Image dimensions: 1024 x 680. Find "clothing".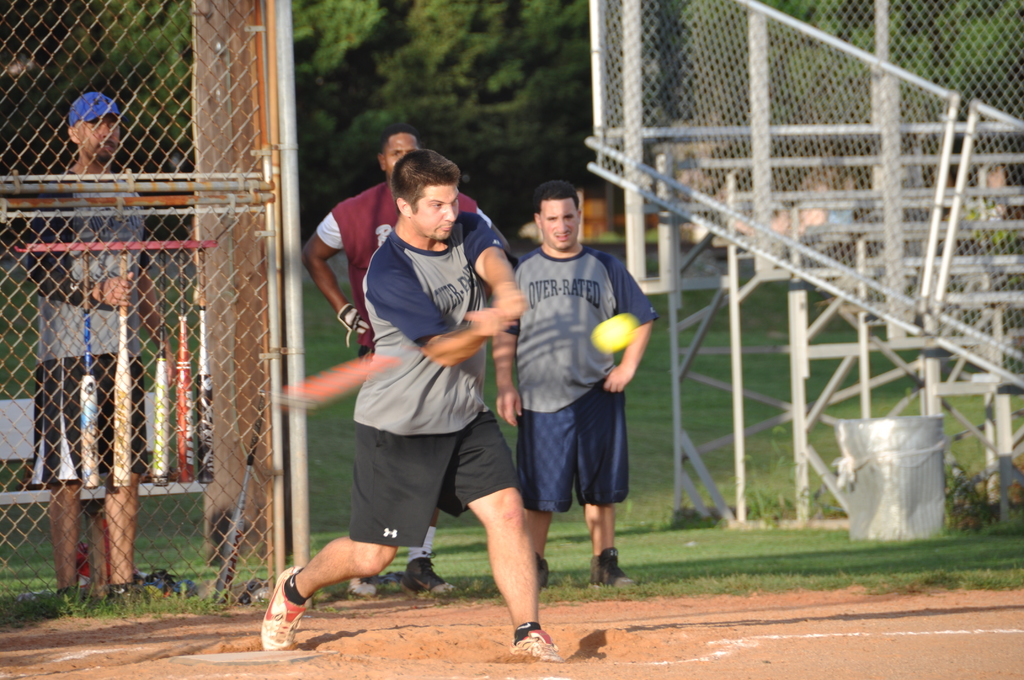
(x1=506, y1=213, x2=644, y2=546).
